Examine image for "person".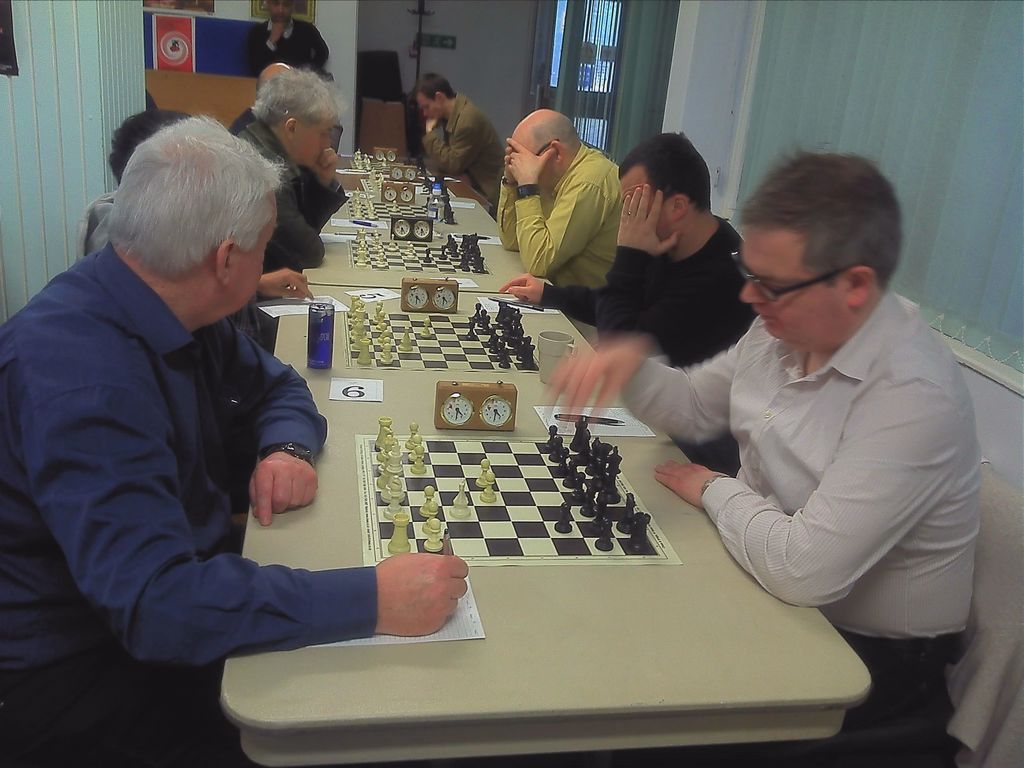
Examination result: BBox(0, 106, 474, 767).
